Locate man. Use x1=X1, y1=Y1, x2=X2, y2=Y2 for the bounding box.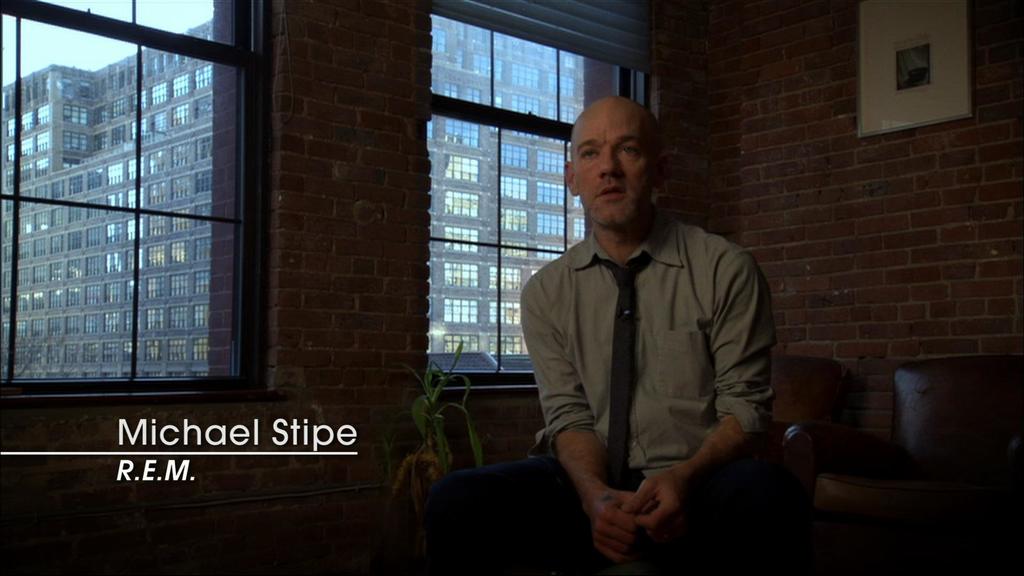
x1=504, y1=94, x2=792, y2=556.
